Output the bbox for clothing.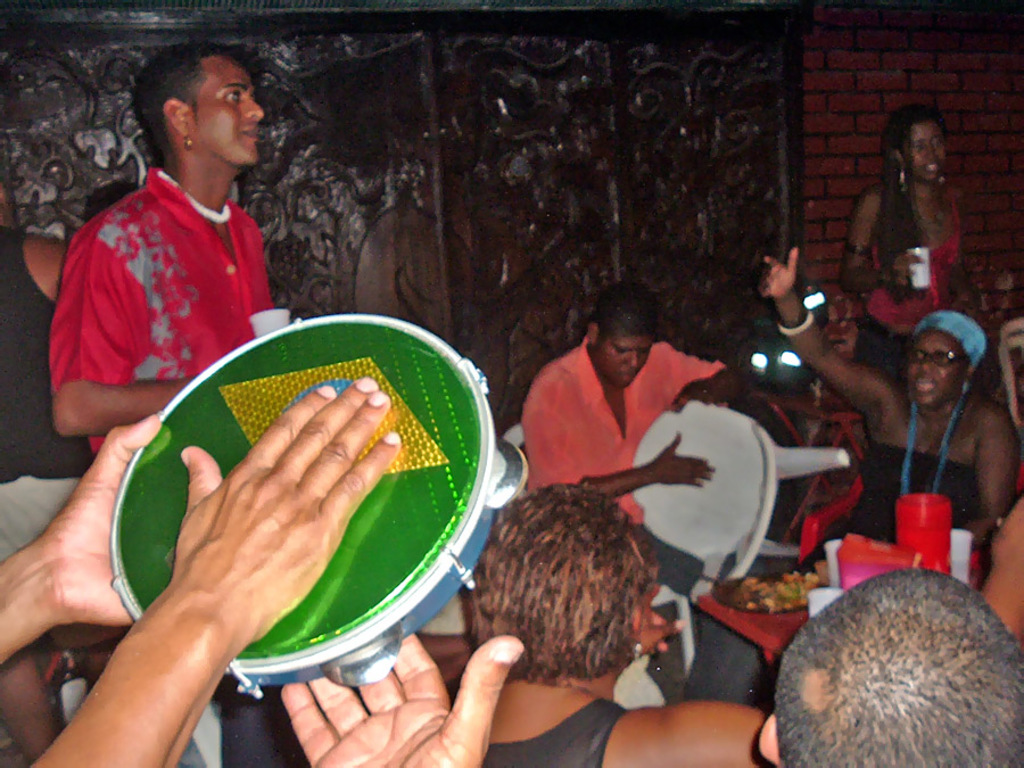
800/448/982/564.
